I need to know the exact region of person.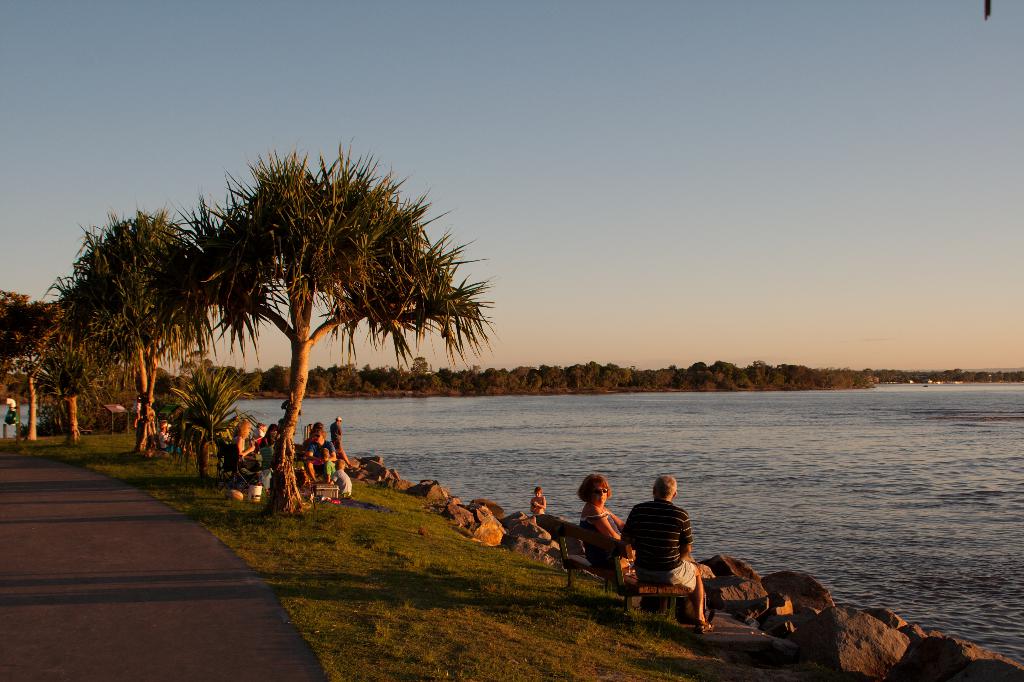
Region: (262, 415, 280, 471).
